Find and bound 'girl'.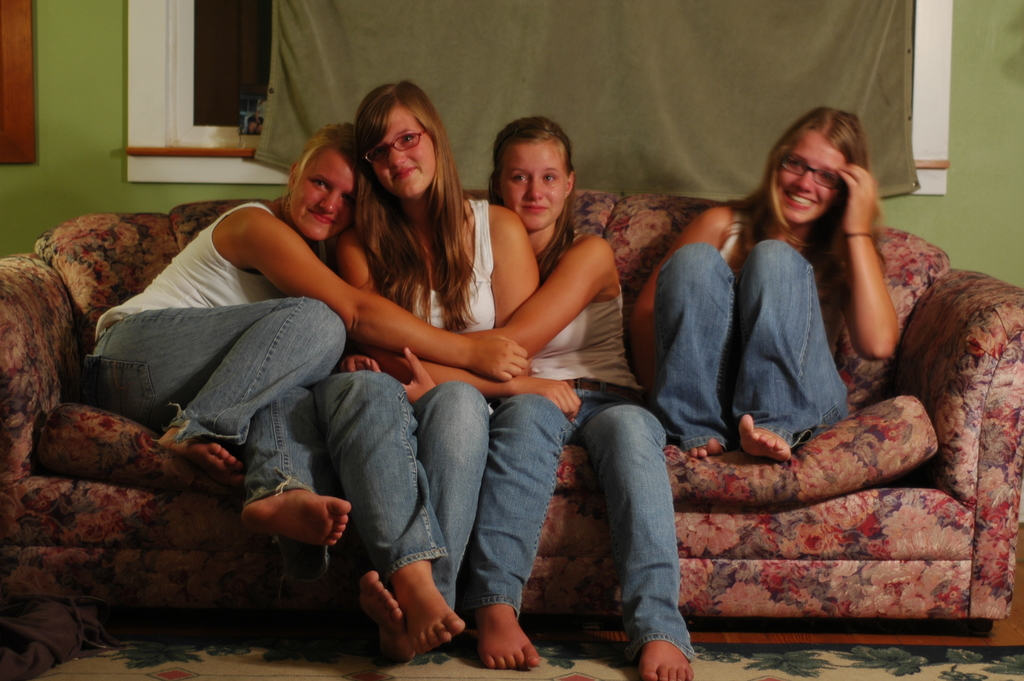
Bound: bbox=[310, 72, 584, 669].
